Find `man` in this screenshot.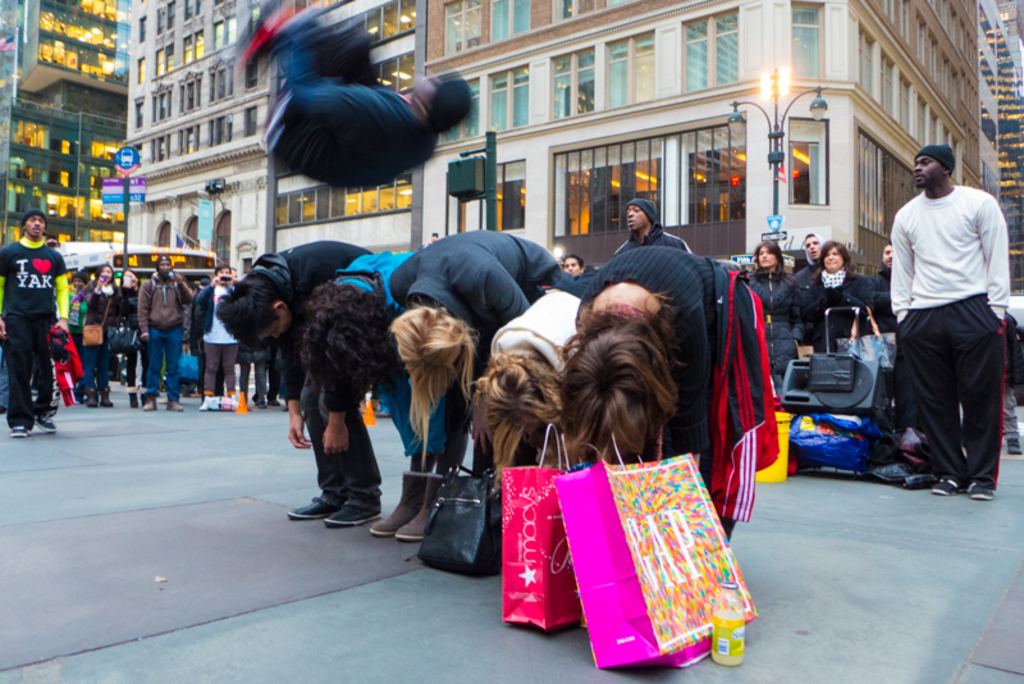
The bounding box for `man` is 212:242:383:529.
